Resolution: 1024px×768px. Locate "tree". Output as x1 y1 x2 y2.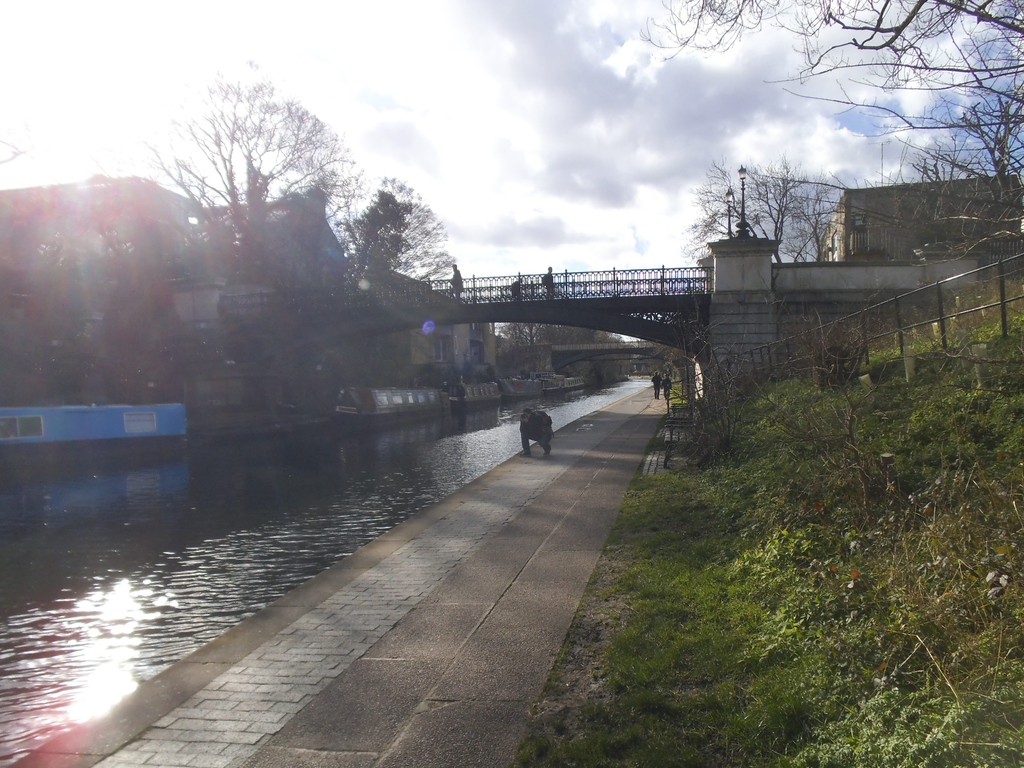
328 160 474 393.
